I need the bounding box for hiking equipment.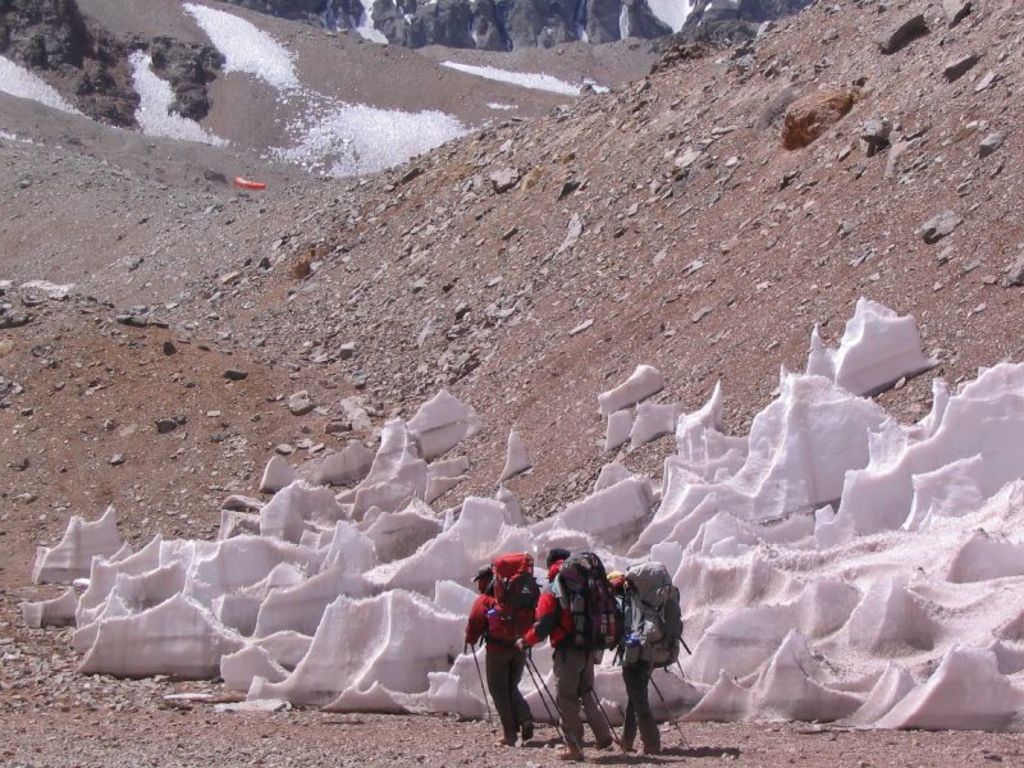
Here it is: rect(588, 685, 627, 759).
